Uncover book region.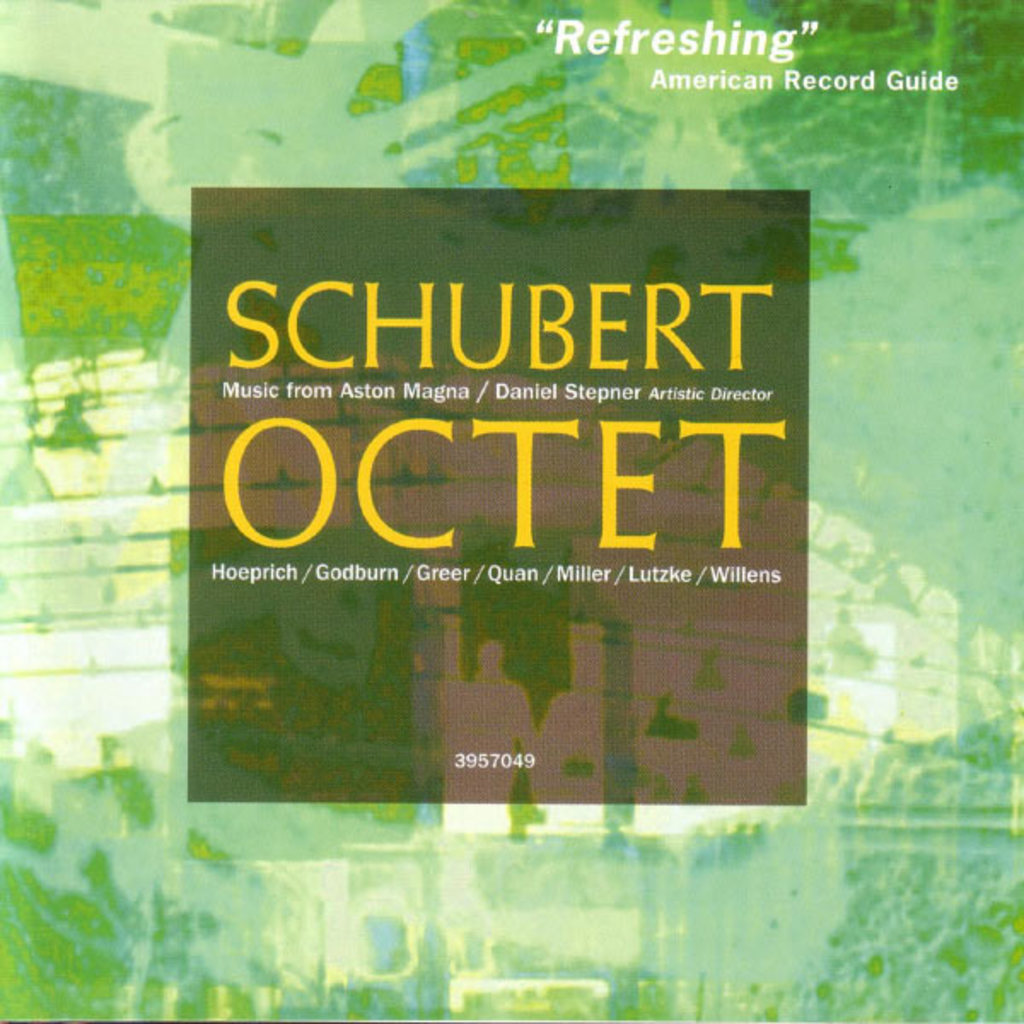
Uncovered: (0,0,1022,1022).
